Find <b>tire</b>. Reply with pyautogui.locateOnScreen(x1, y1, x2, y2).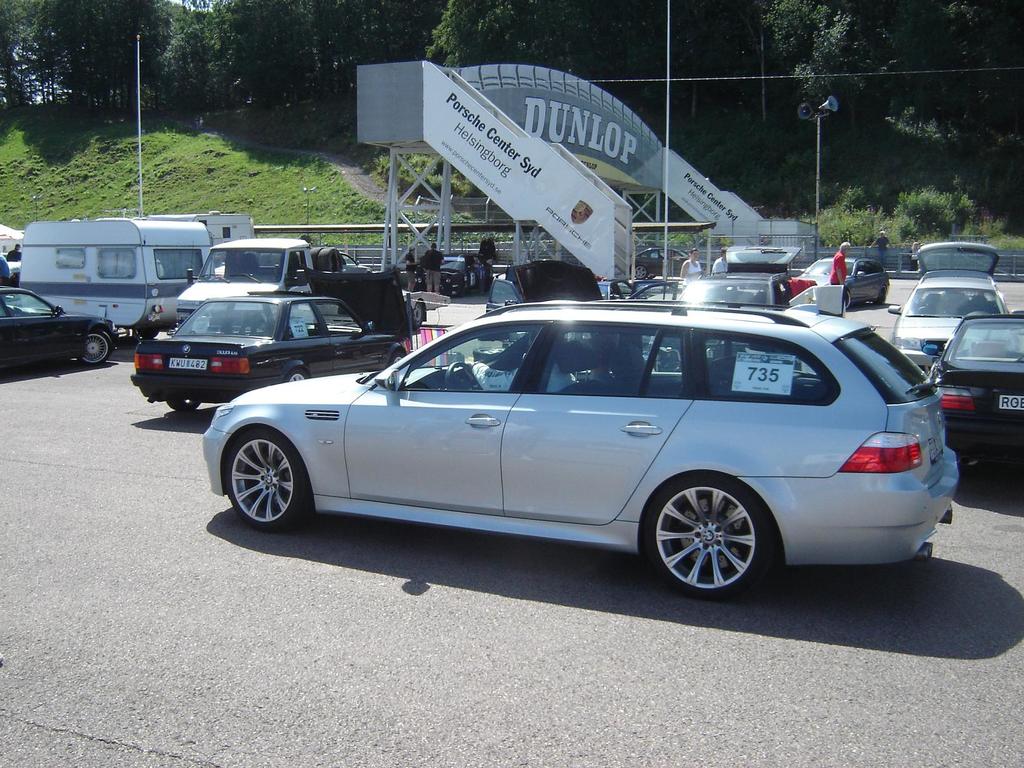
pyautogui.locateOnScreen(221, 422, 316, 529).
